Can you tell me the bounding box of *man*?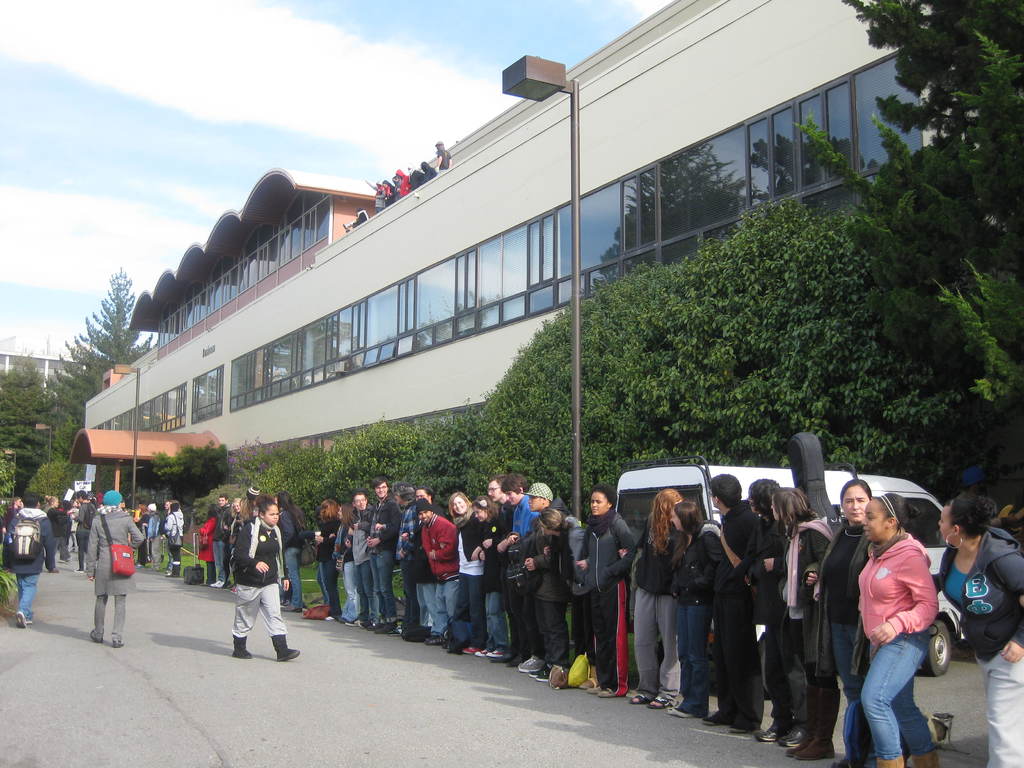
crop(493, 475, 538, 664).
